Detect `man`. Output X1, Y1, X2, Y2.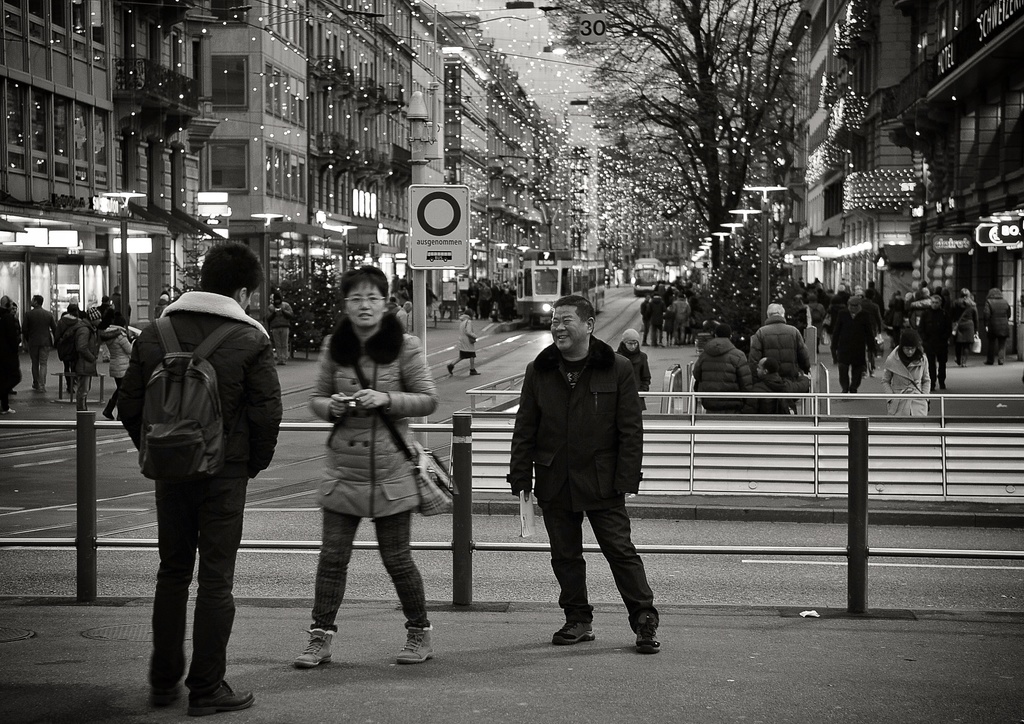
116, 238, 285, 718.
